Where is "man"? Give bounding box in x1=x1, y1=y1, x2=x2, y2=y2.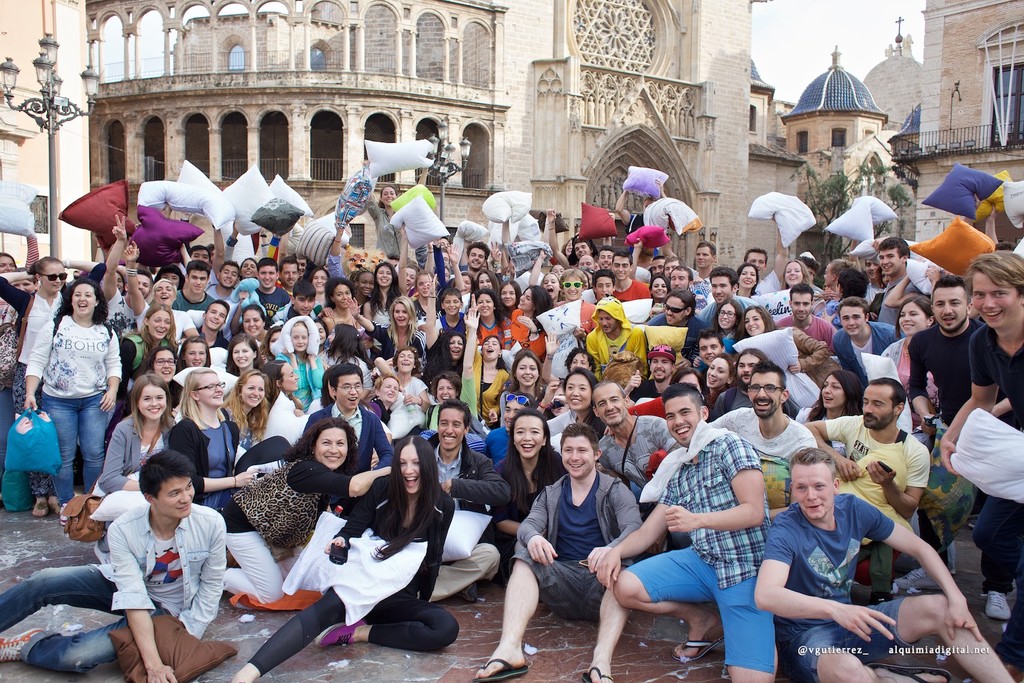
x1=563, y1=295, x2=668, y2=384.
